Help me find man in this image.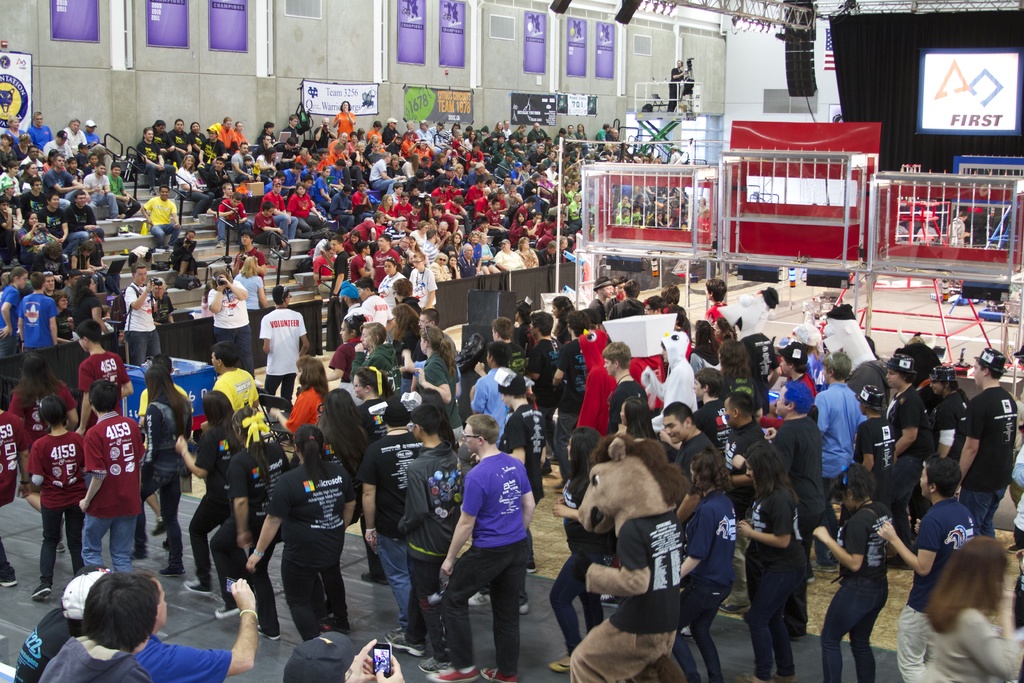
Found it: pyautogui.locateOnScreen(947, 211, 972, 251).
